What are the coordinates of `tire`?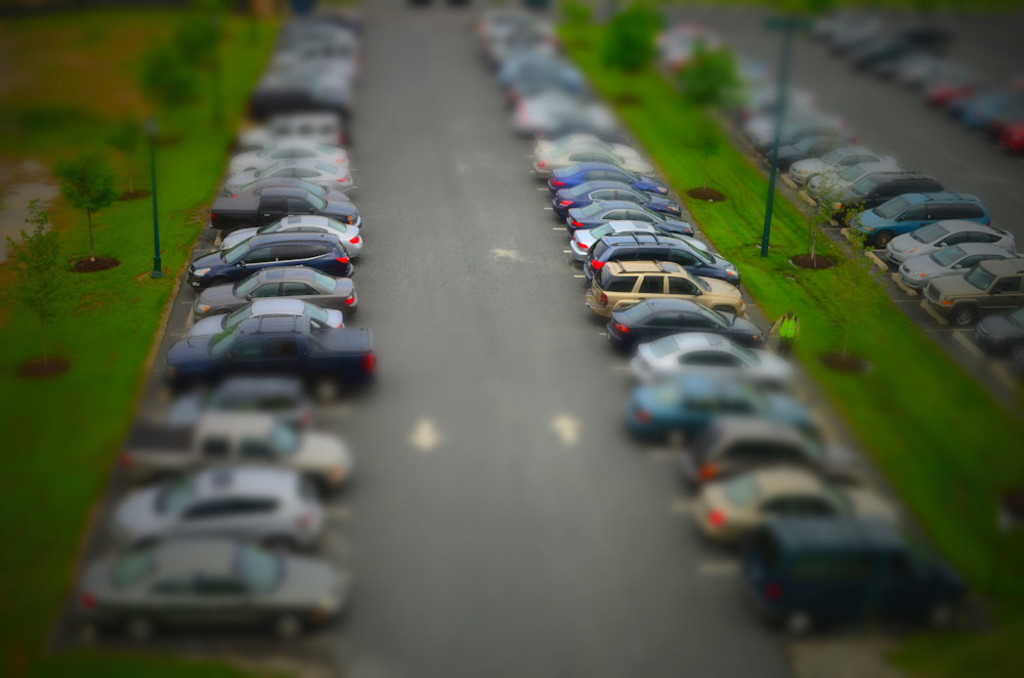
select_region(951, 307, 972, 327).
